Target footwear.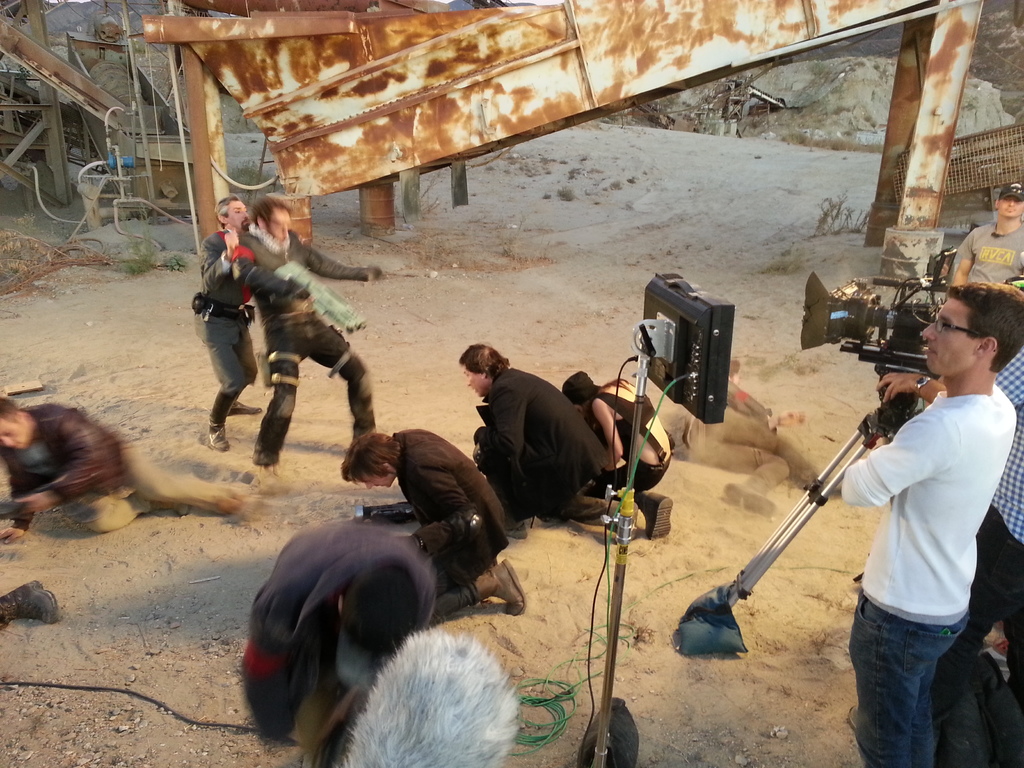
Target region: left=573, top=495, right=602, bottom=524.
